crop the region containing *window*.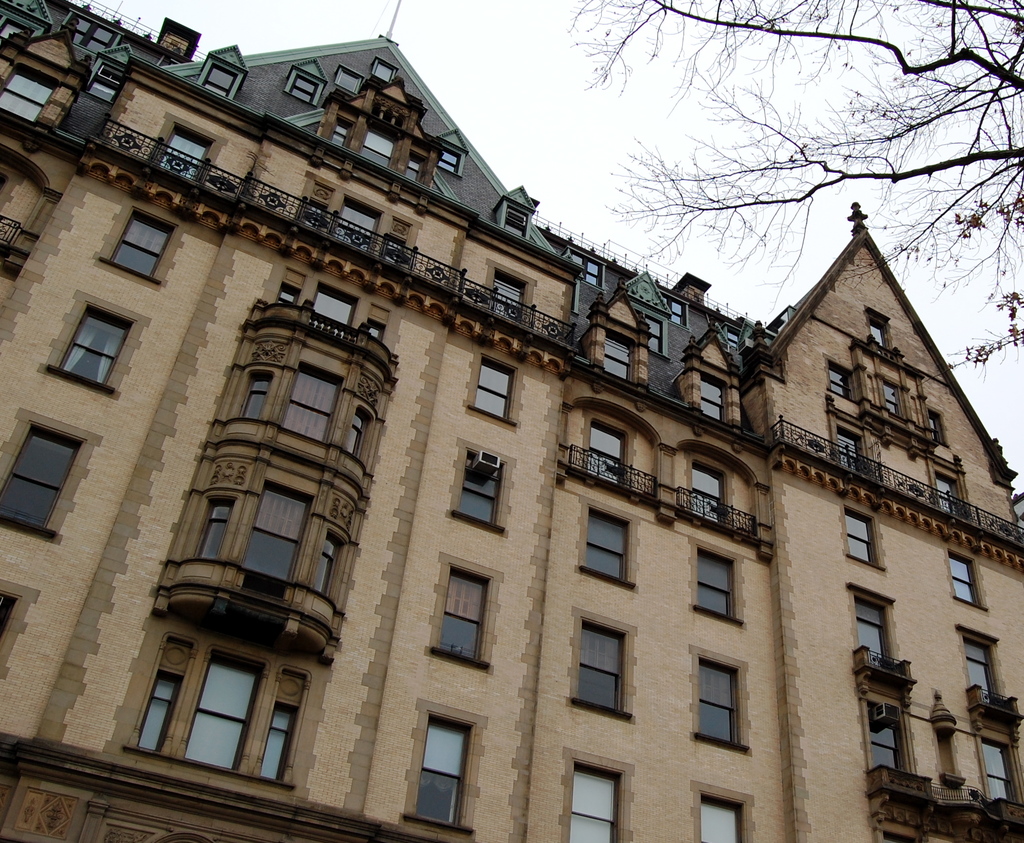
Crop region: {"x1": 86, "y1": 53, "x2": 120, "y2": 102}.
